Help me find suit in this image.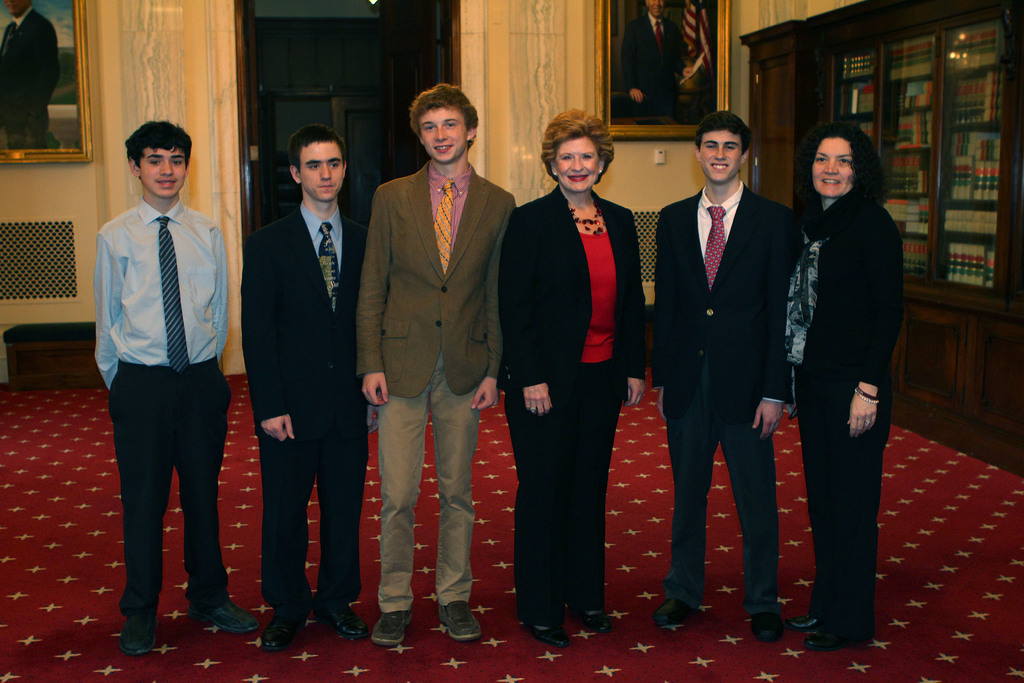
Found it: x1=238, y1=111, x2=364, y2=629.
